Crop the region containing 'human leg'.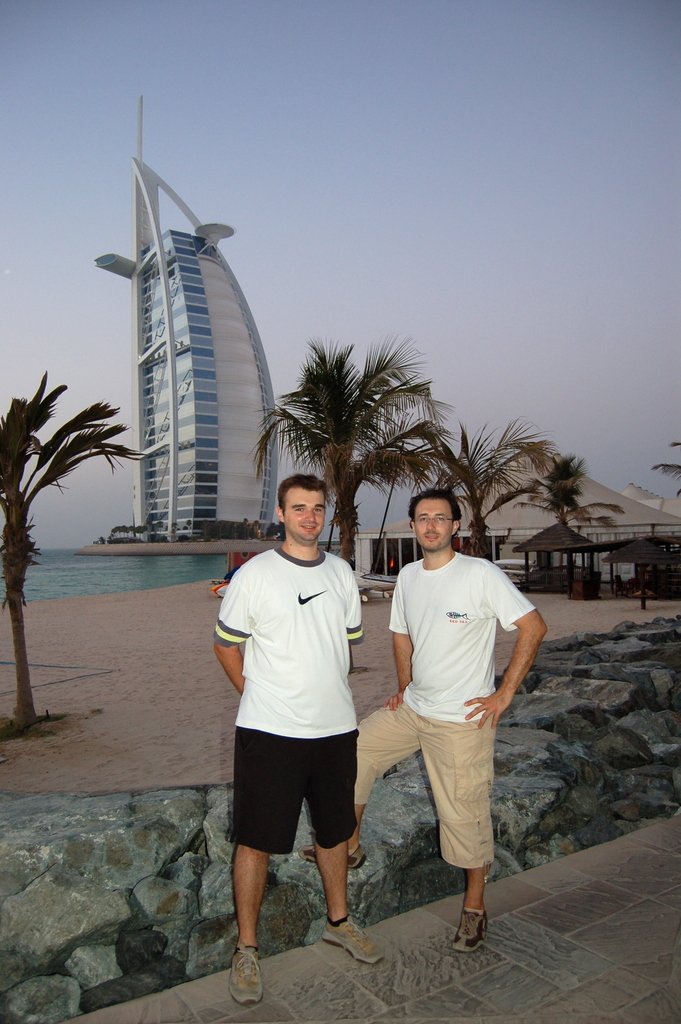
Crop region: x1=420 y1=720 x2=492 y2=958.
